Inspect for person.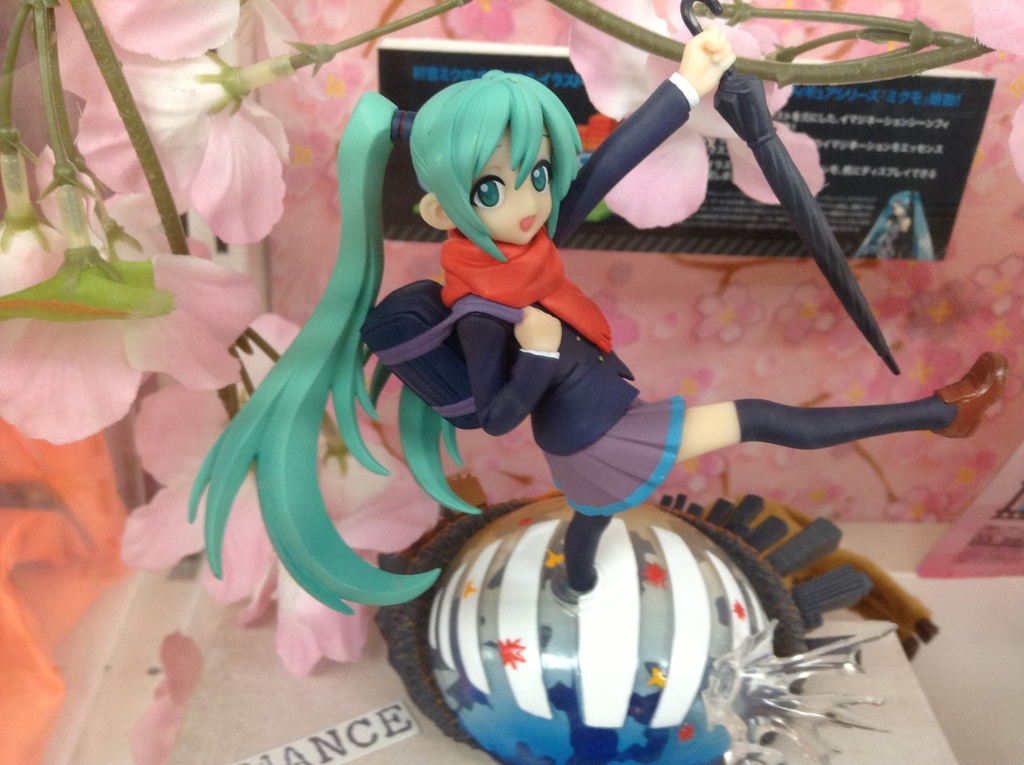
Inspection: <box>413,20,1007,519</box>.
